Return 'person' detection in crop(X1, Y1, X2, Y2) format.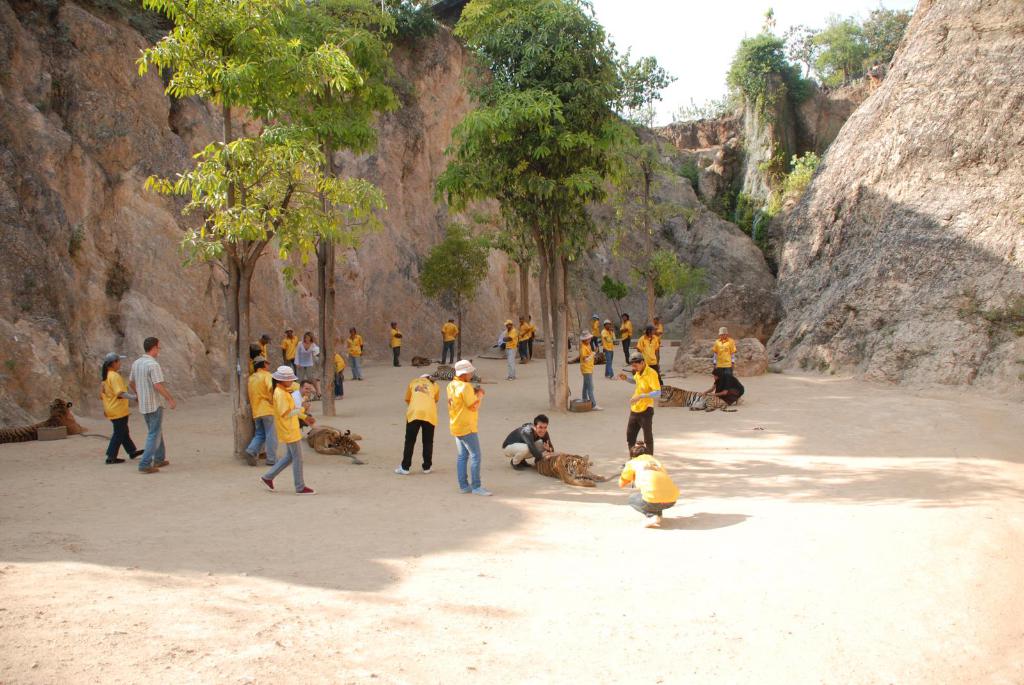
crop(634, 323, 657, 366).
